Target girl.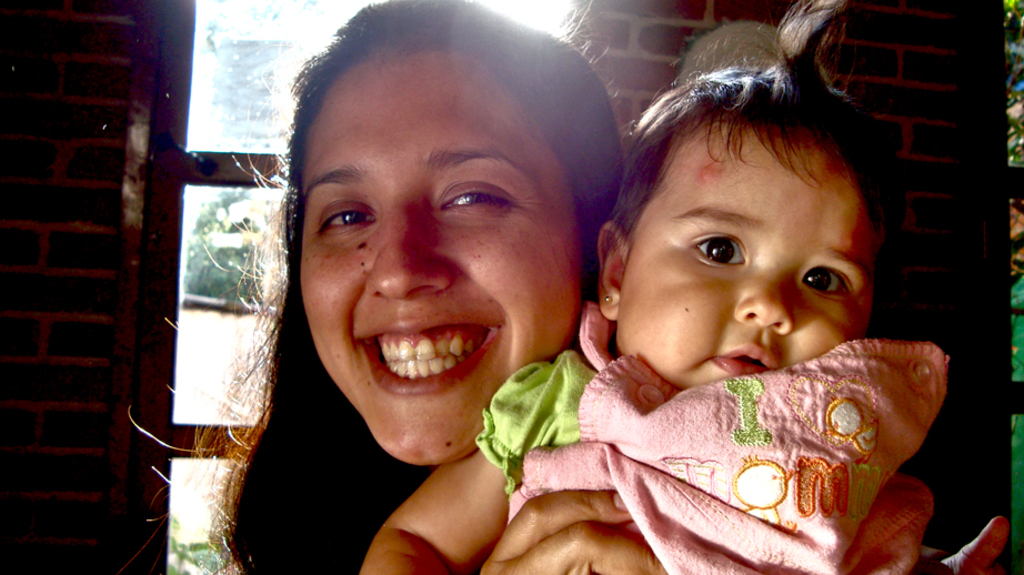
Target region: x1=359 y1=2 x2=946 y2=574.
